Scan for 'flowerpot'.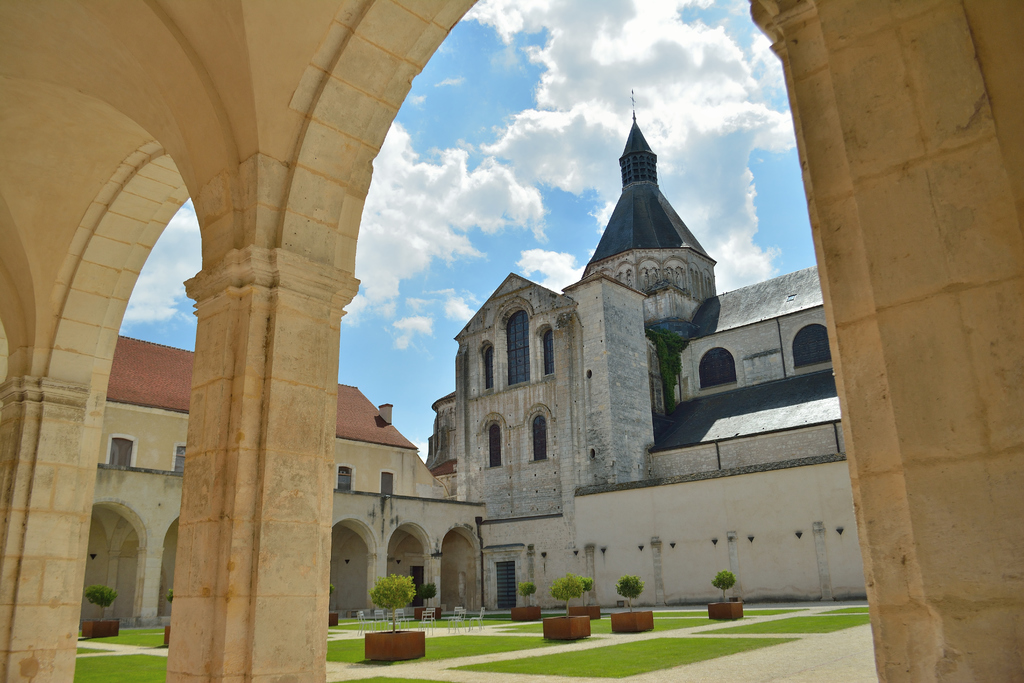
Scan result: box=[540, 613, 591, 646].
